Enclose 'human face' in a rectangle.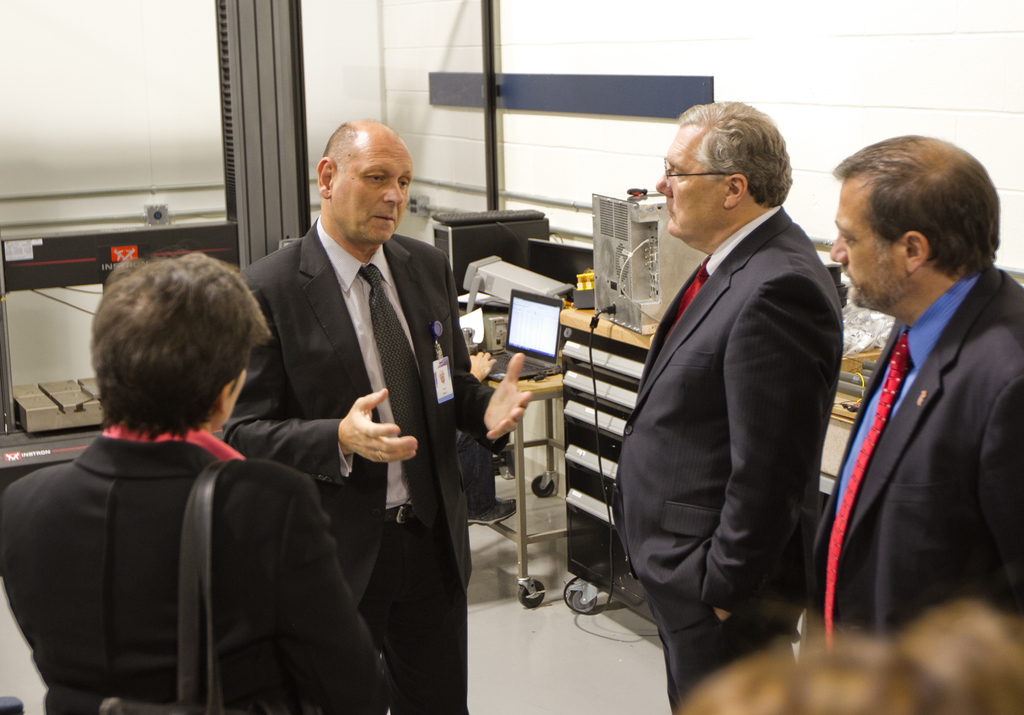
{"left": 337, "top": 136, "right": 411, "bottom": 246}.
